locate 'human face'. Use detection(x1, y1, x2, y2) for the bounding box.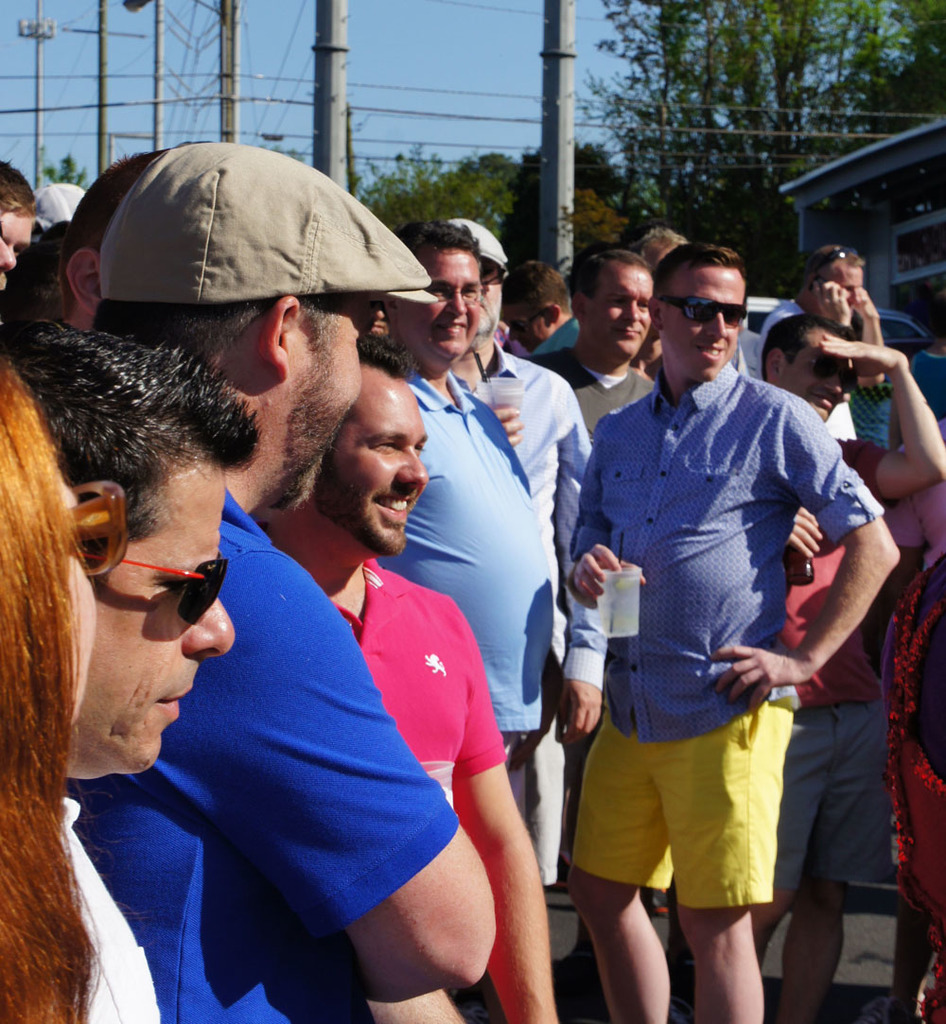
detection(670, 264, 753, 380).
